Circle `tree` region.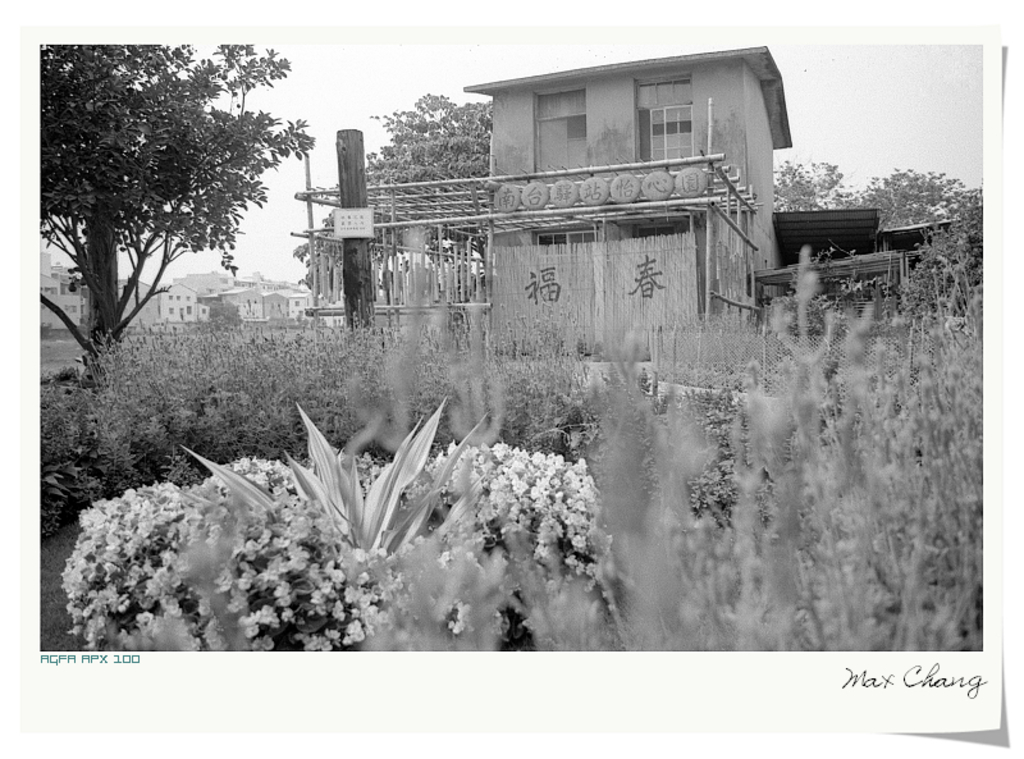
Region: BBox(771, 148, 838, 209).
